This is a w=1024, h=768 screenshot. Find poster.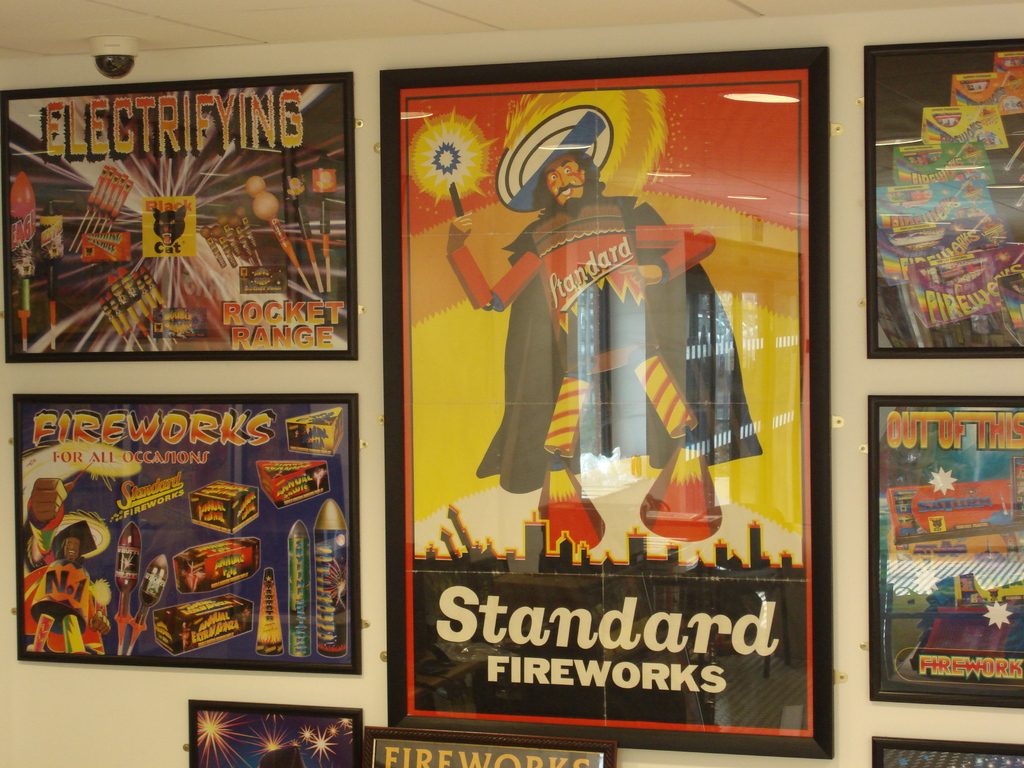
Bounding box: select_region(0, 67, 355, 367).
